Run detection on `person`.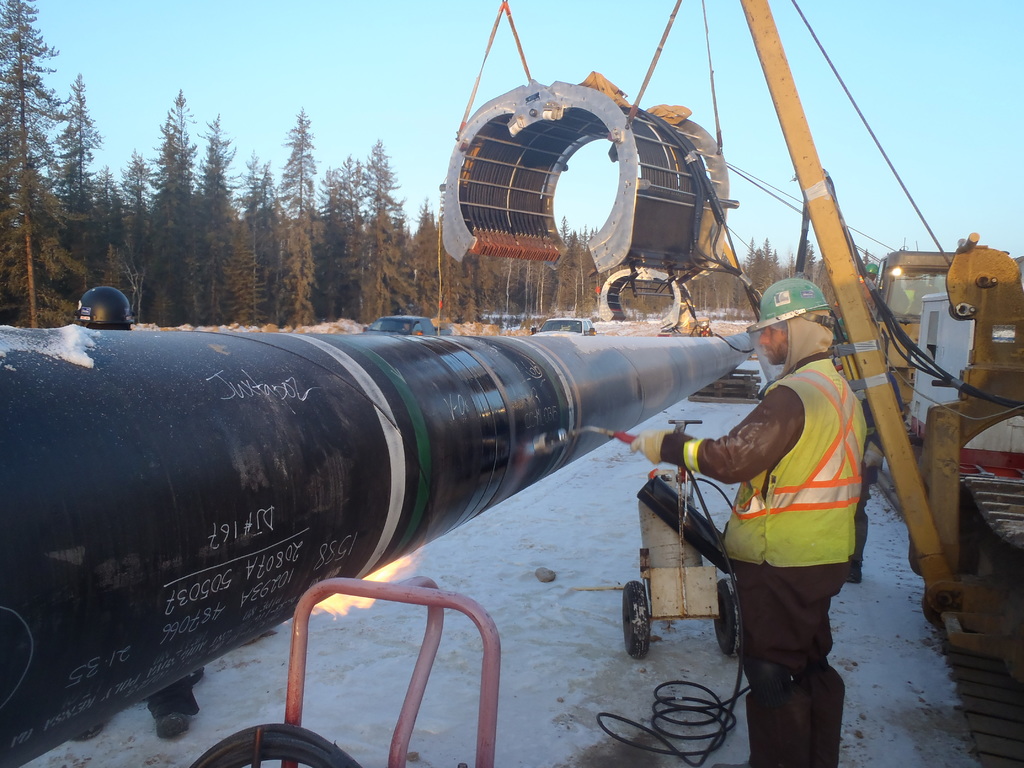
Result: (72,284,202,745).
